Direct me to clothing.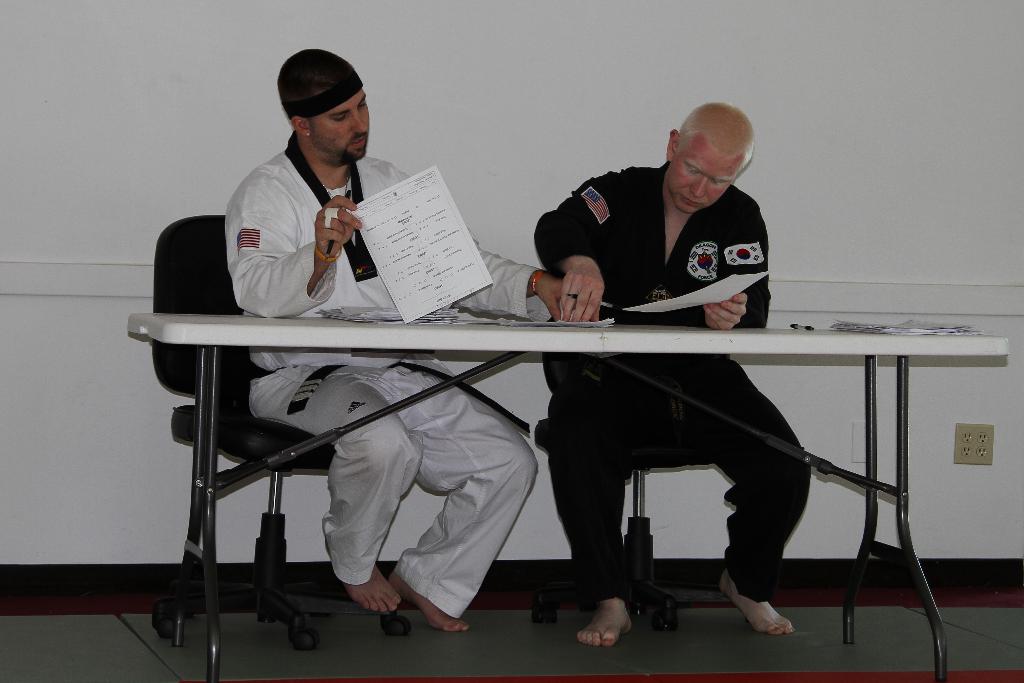
Direction: [528,161,804,605].
